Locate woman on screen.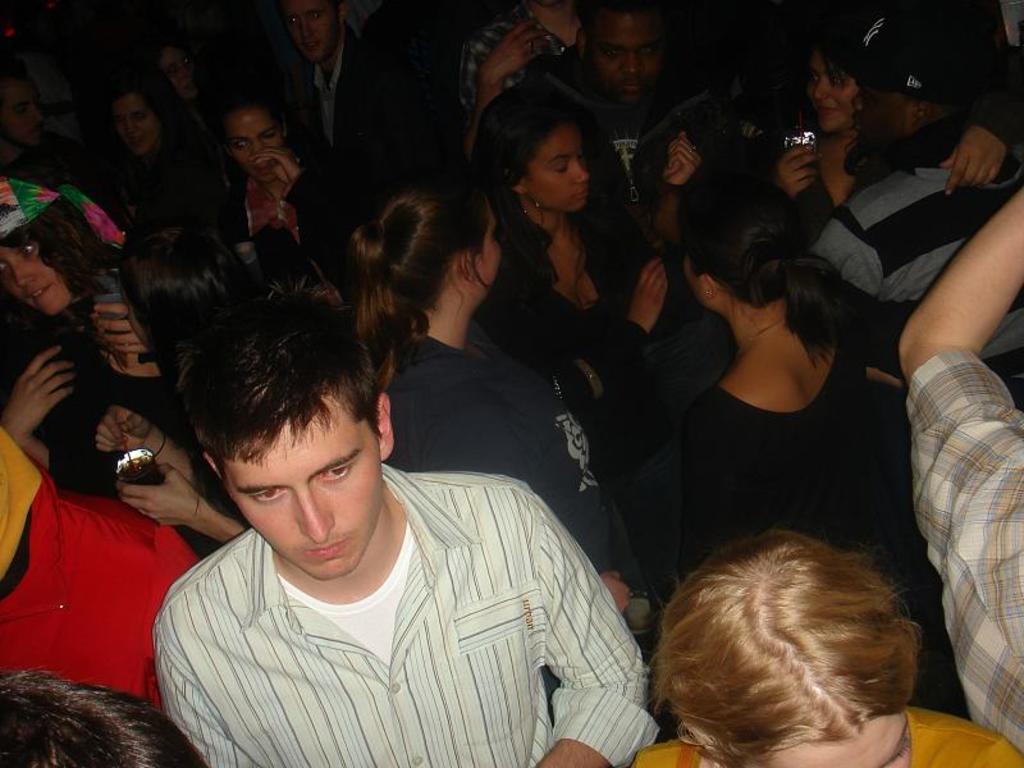
On screen at x1=113, y1=82, x2=184, y2=155.
